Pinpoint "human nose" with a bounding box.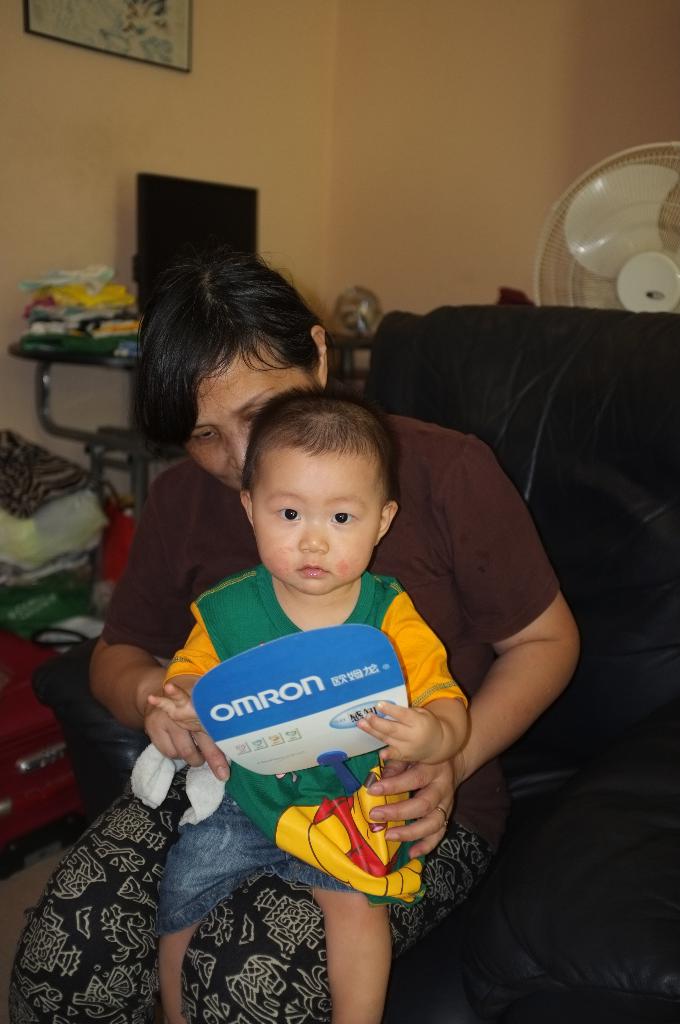
BBox(227, 433, 243, 479).
